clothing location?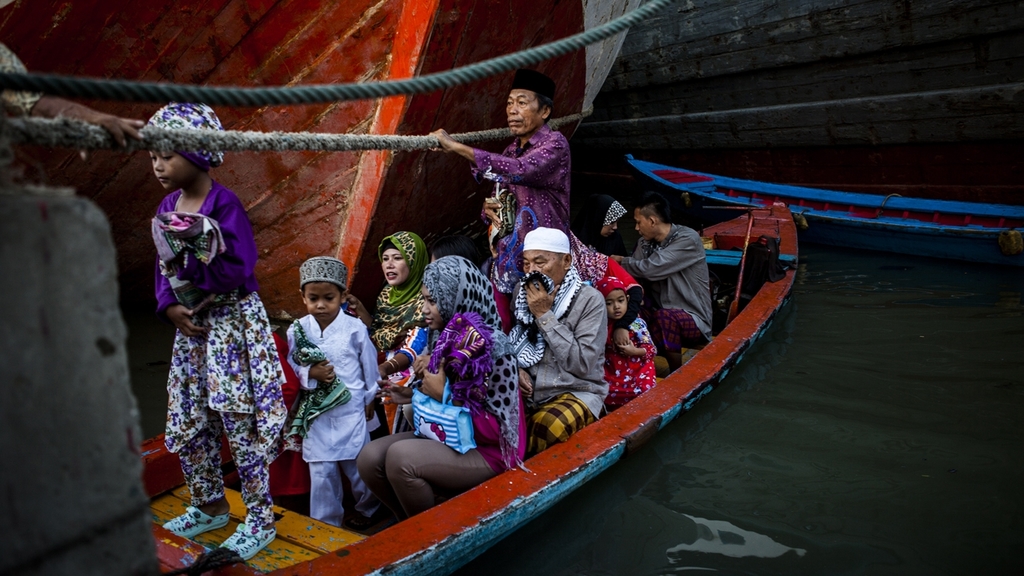
504, 262, 615, 446
